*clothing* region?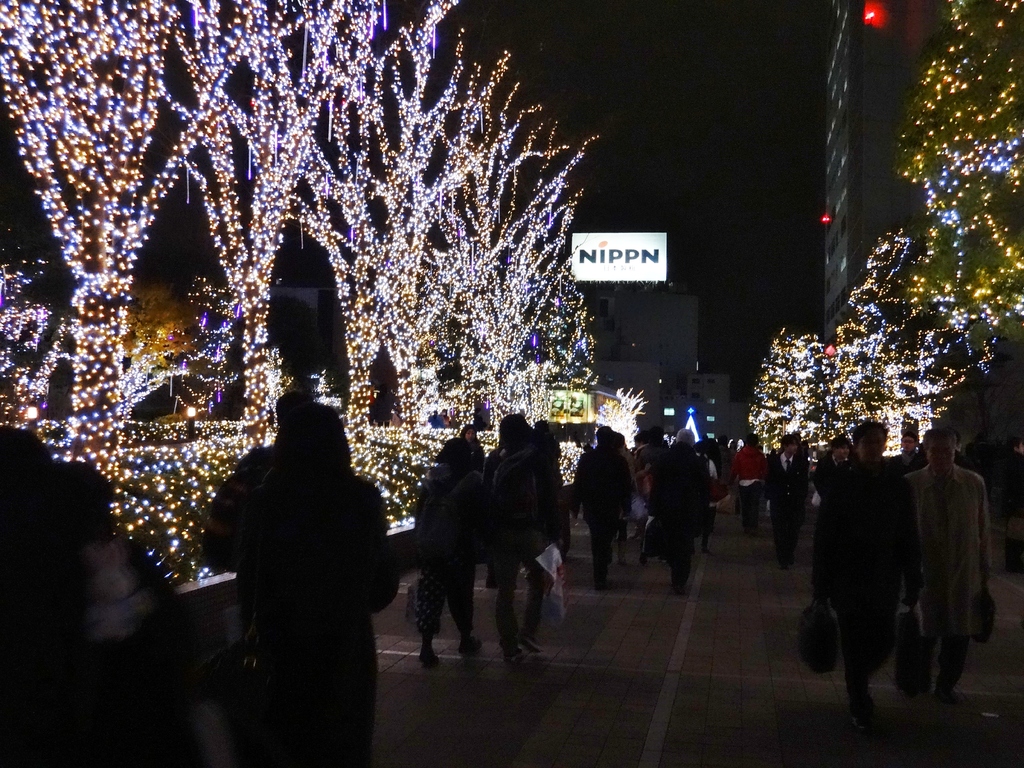
x1=771 y1=454 x2=810 y2=561
